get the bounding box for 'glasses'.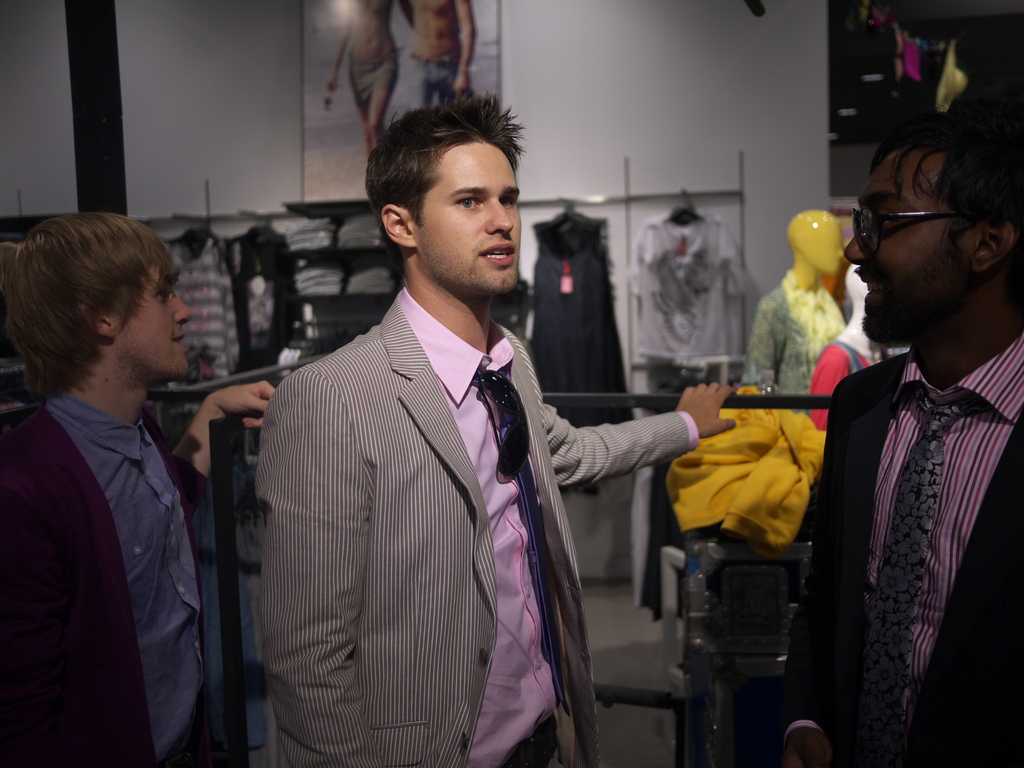
851:189:1003:244.
